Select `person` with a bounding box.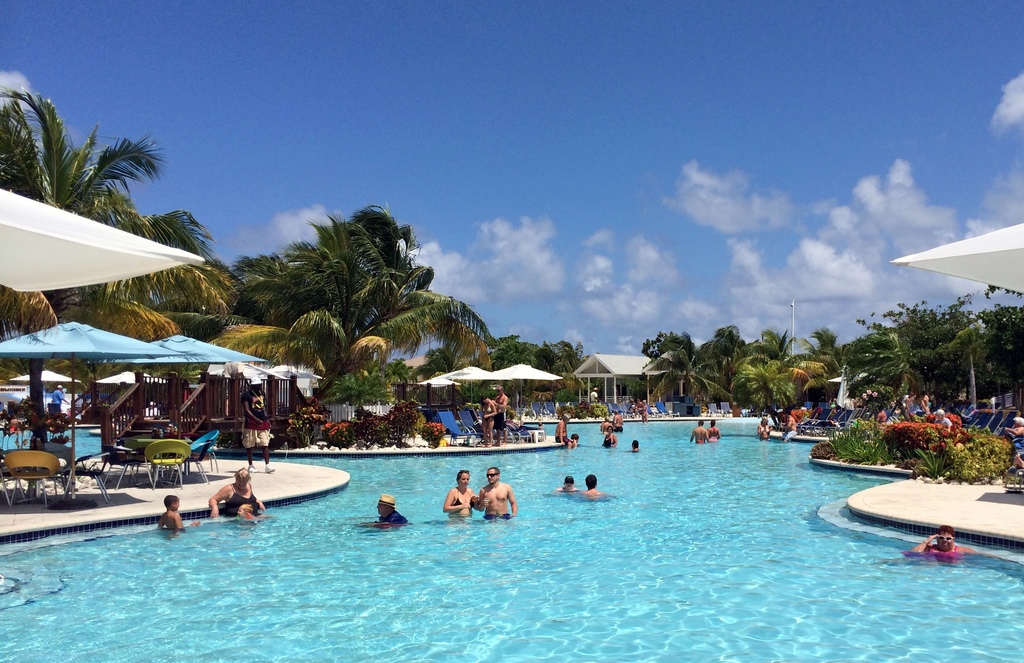
l=204, t=467, r=262, b=534.
